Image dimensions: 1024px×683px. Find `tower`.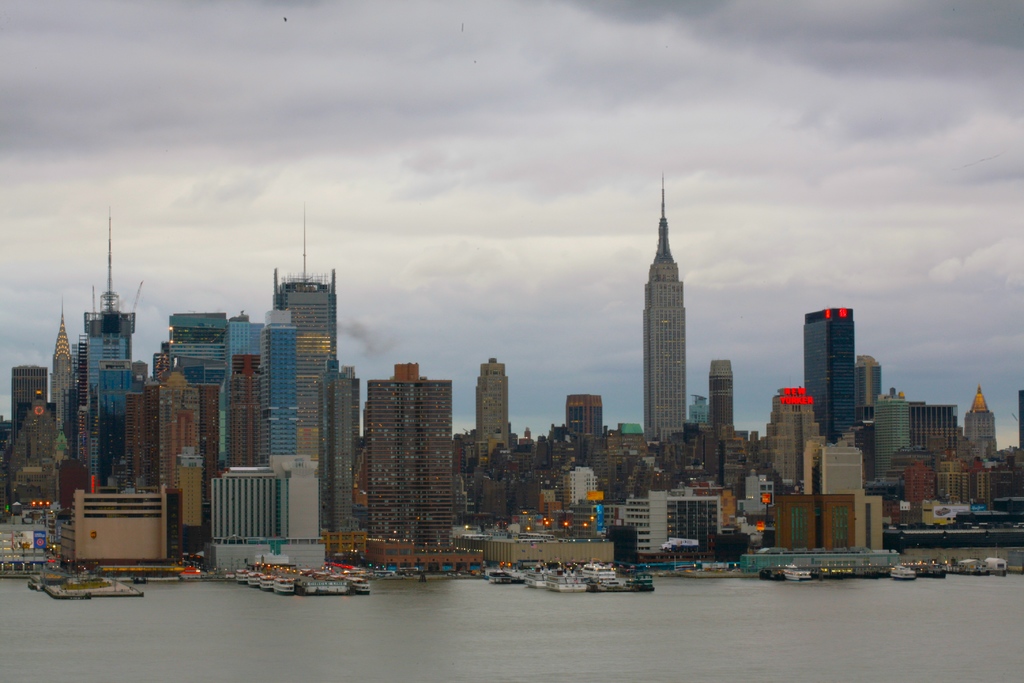
[634, 163, 707, 495].
